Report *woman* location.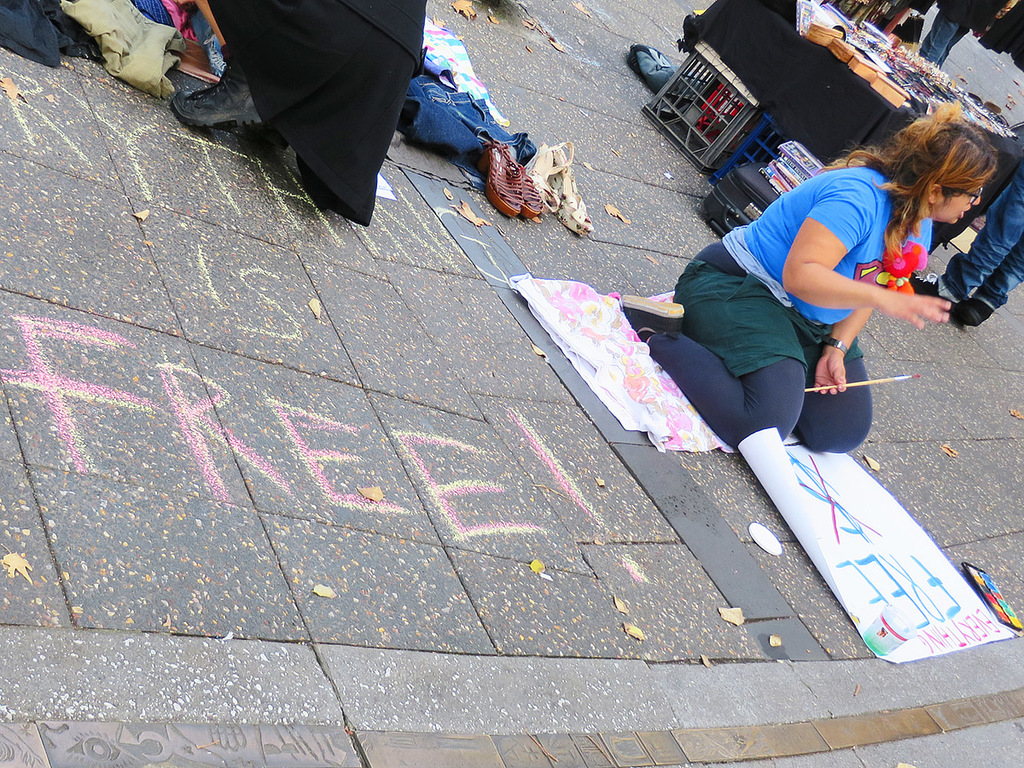
Report: (655, 119, 966, 483).
